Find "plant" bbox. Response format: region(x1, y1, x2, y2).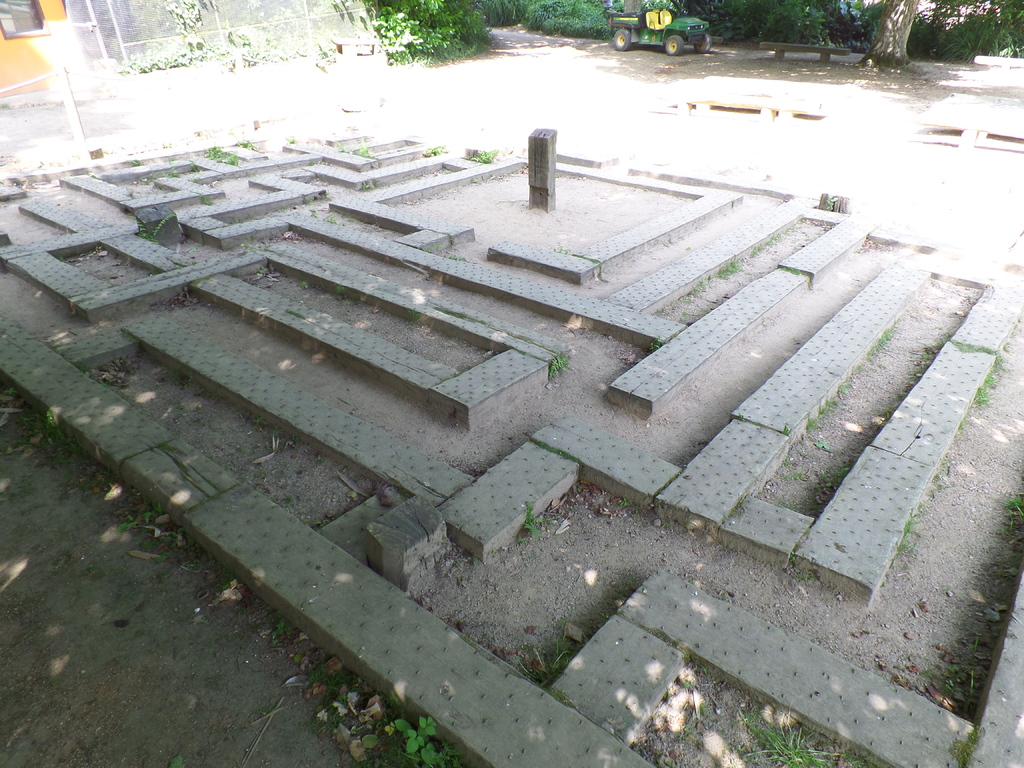
region(552, 244, 573, 256).
